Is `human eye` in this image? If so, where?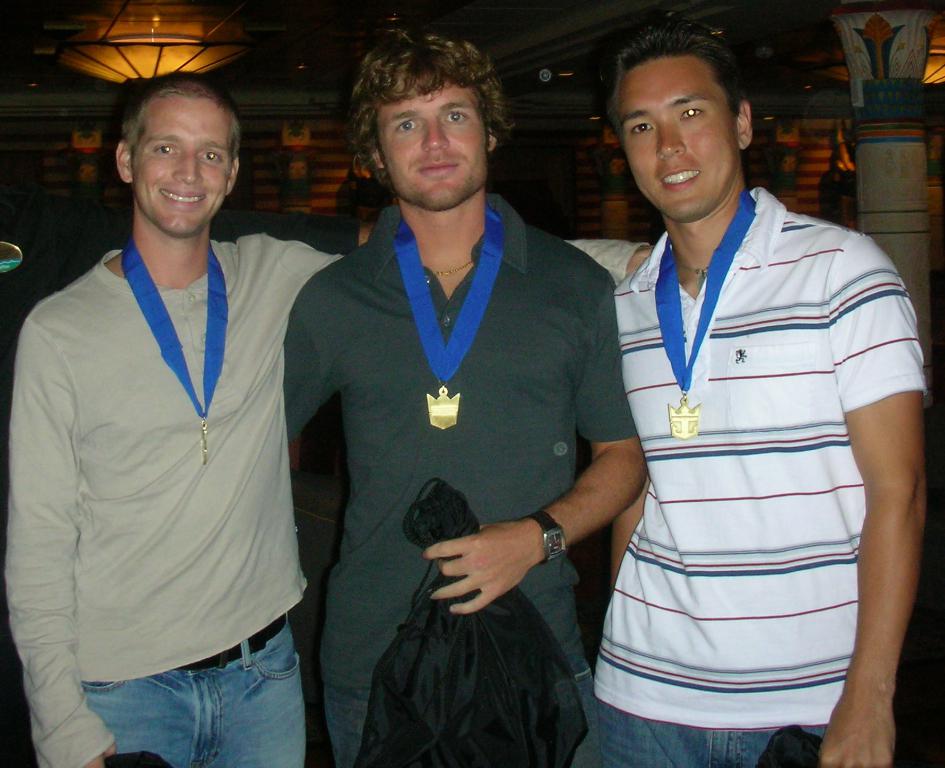
Yes, at <box>151,144,181,156</box>.
